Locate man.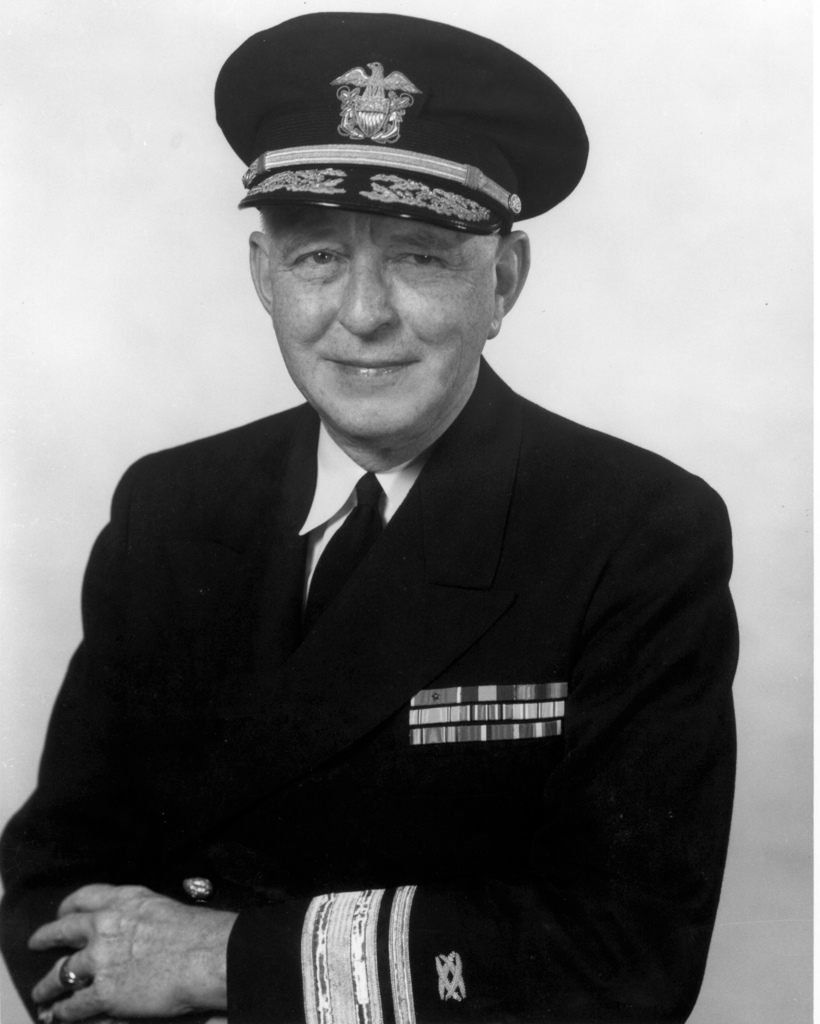
Bounding box: select_region(36, 26, 746, 1023).
